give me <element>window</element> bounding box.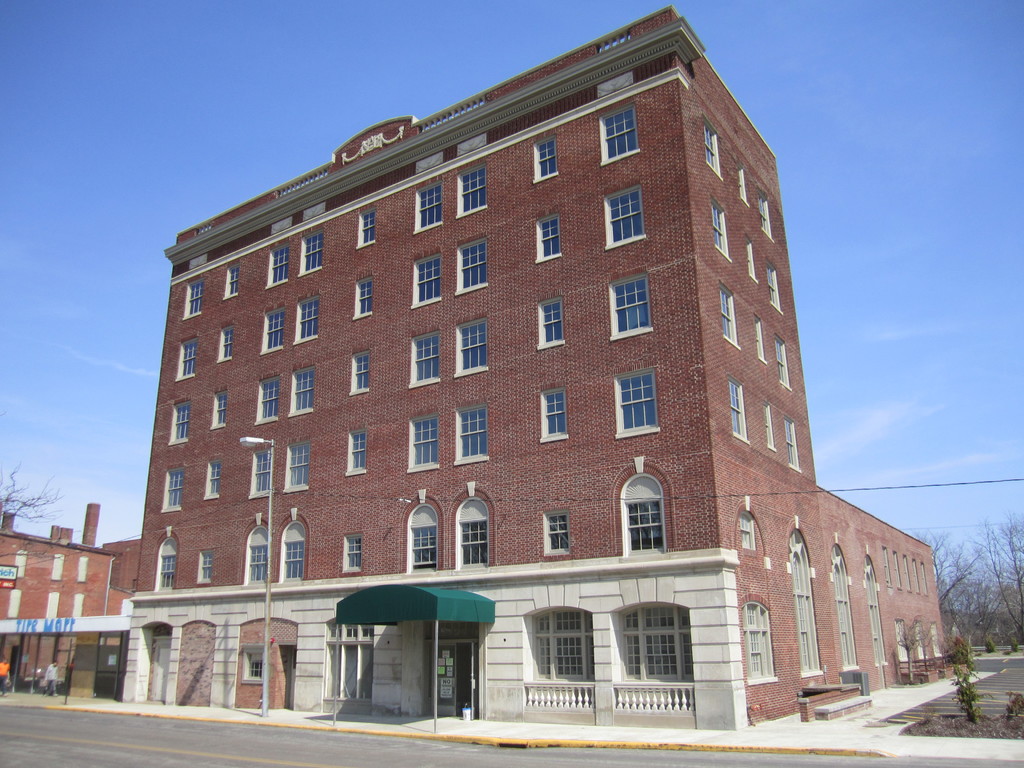
bbox=(454, 316, 493, 371).
